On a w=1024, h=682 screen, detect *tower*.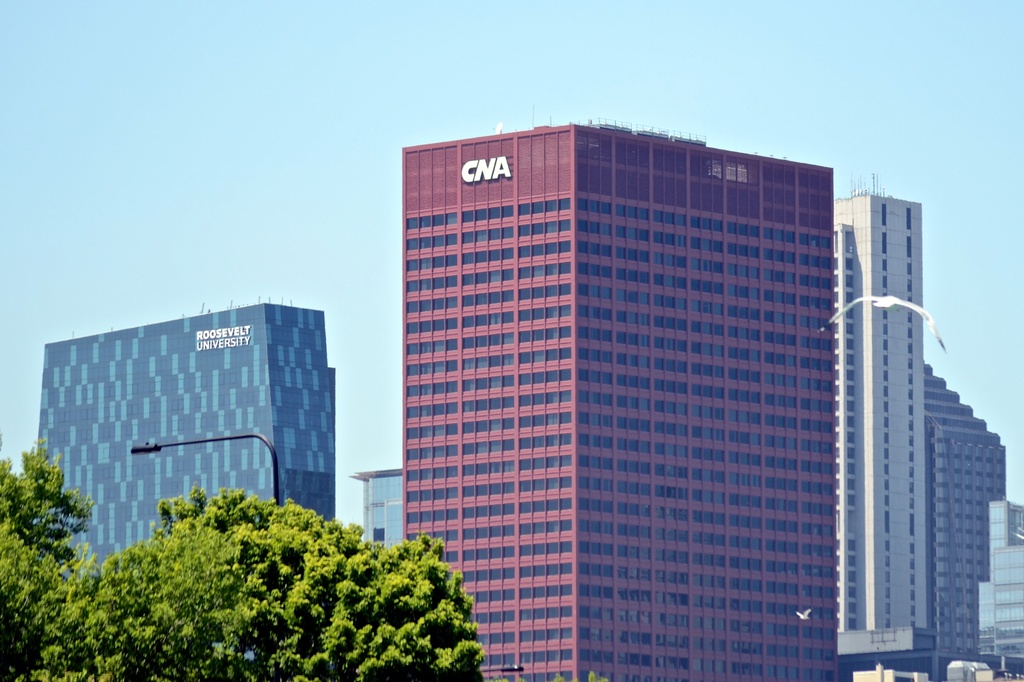
416, 117, 908, 626.
